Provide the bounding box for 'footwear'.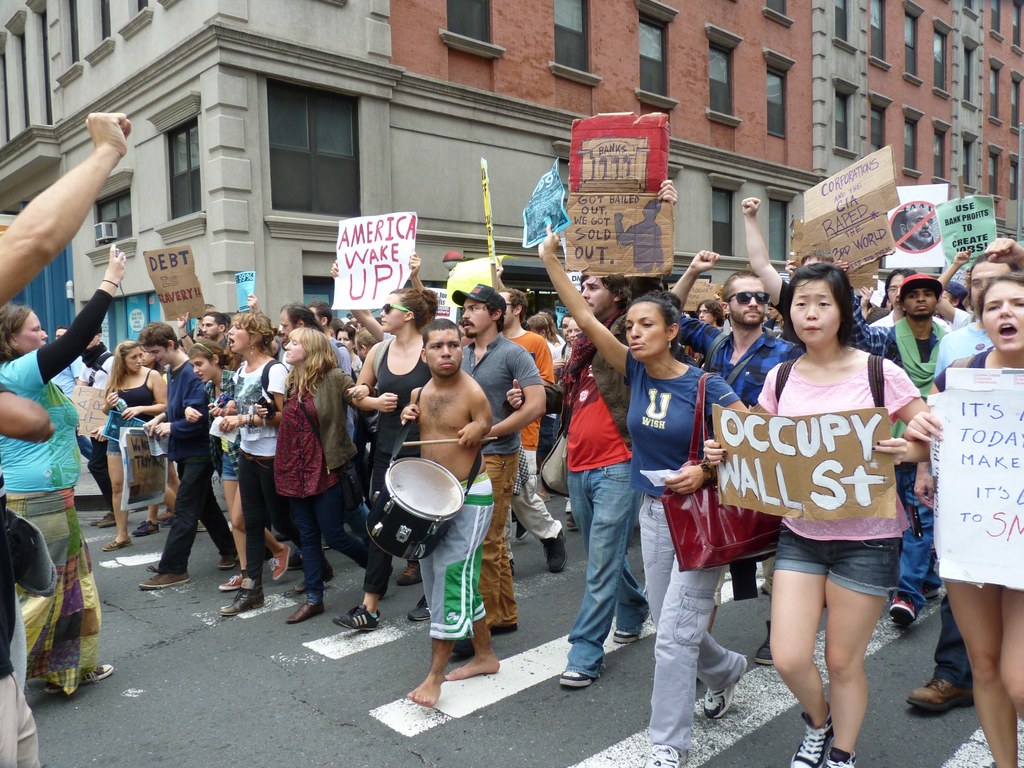
[285, 602, 324, 625].
